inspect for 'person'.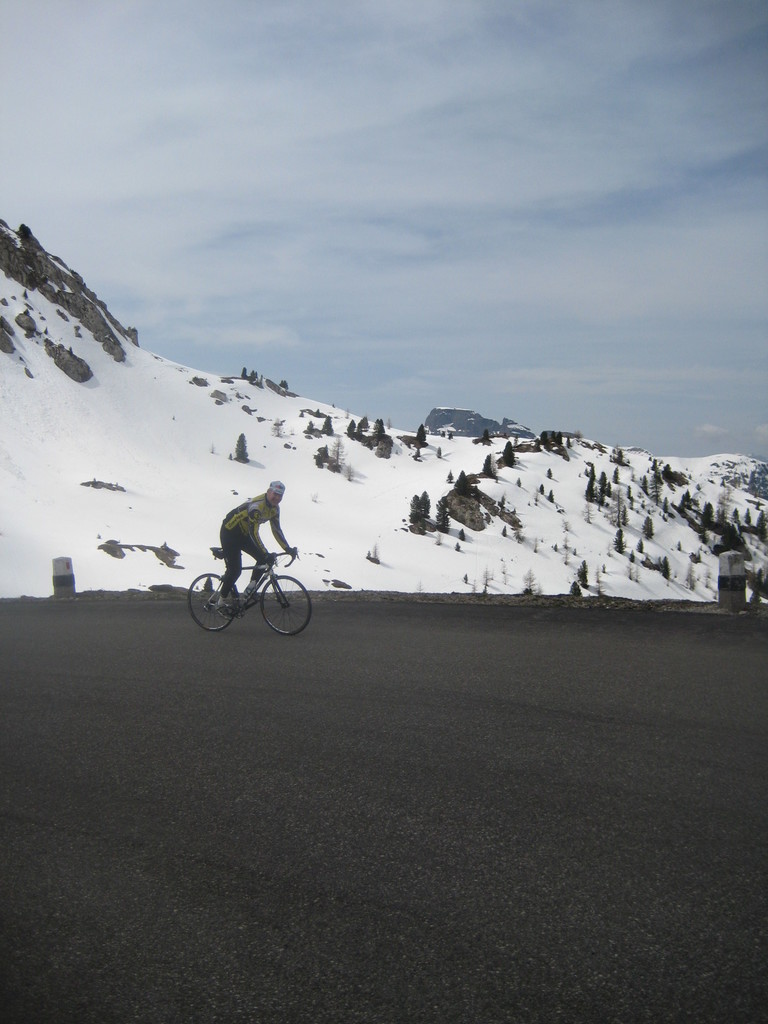
Inspection: BBox(196, 481, 289, 615).
